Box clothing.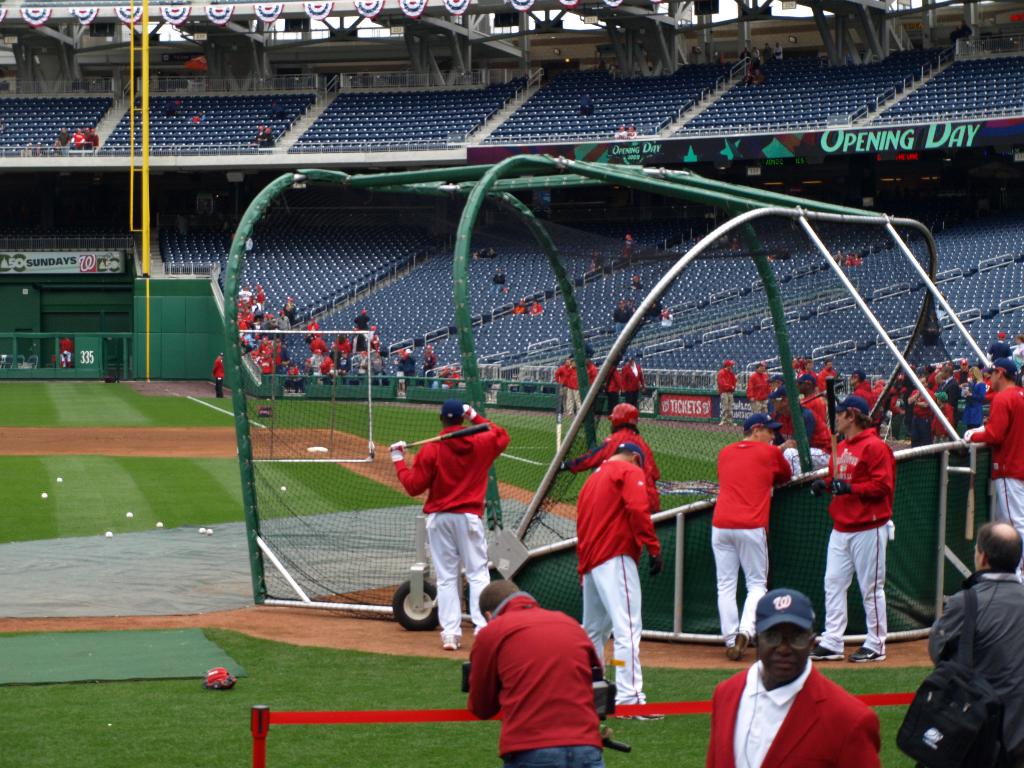
left=357, top=358, right=369, bottom=381.
